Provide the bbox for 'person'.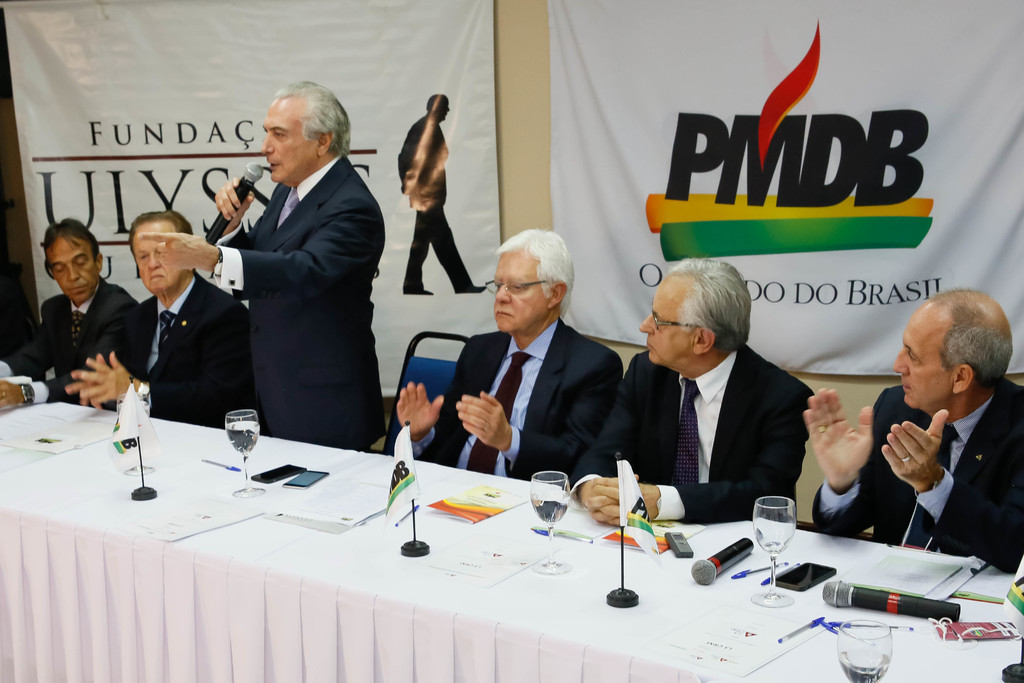
pyautogui.locateOnScreen(398, 92, 488, 295).
